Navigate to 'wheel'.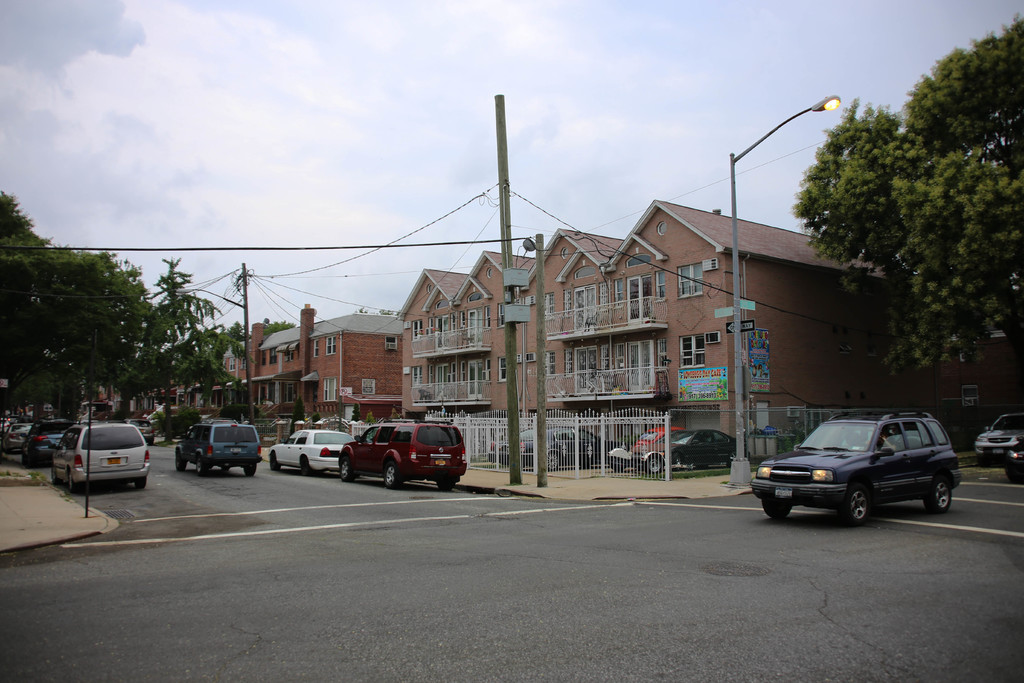
Navigation target: 268:453:281:472.
